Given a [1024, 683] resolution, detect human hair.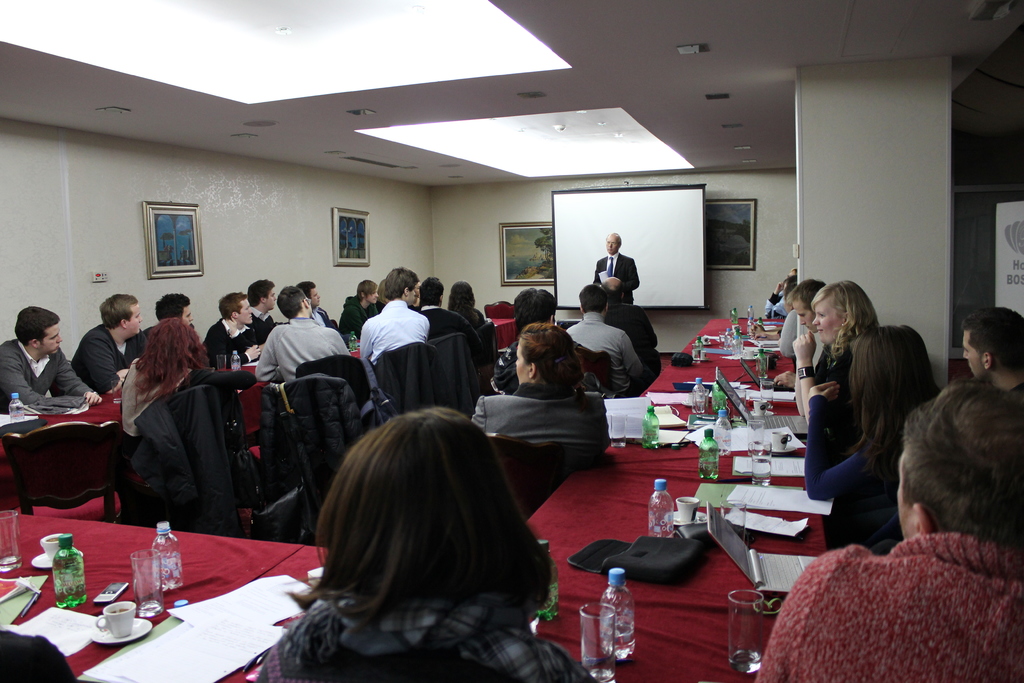
bbox=(353, 280, 380, 297).
